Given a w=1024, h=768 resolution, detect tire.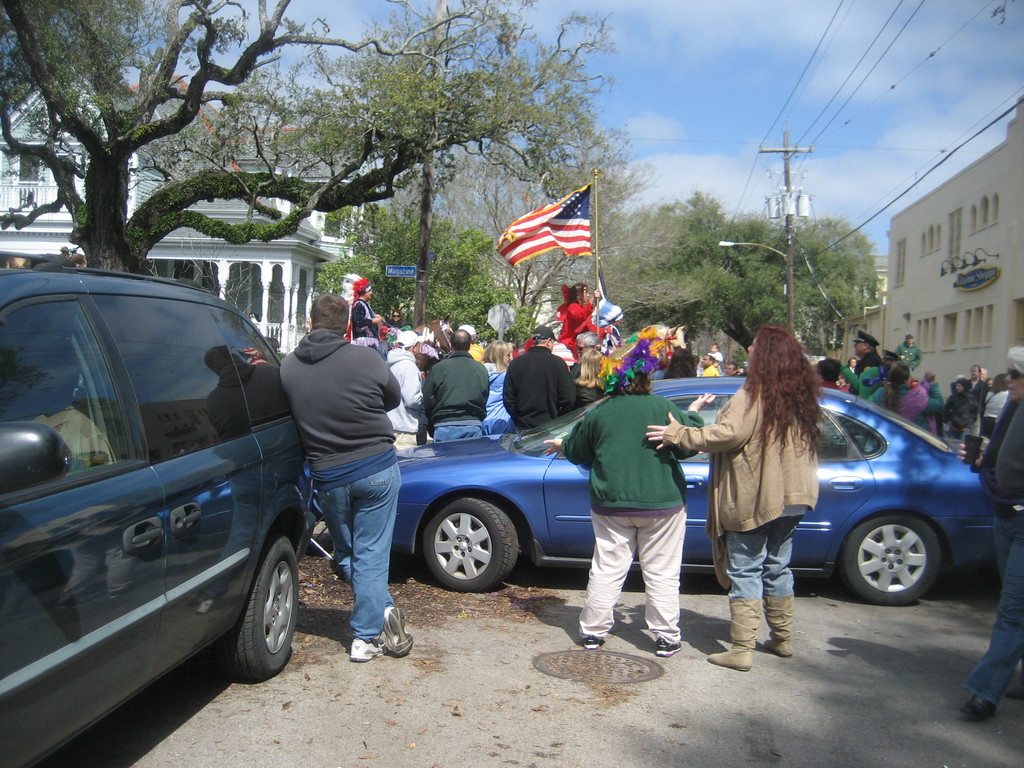
<bbox>838, 511, 942, 609</bbox>.
